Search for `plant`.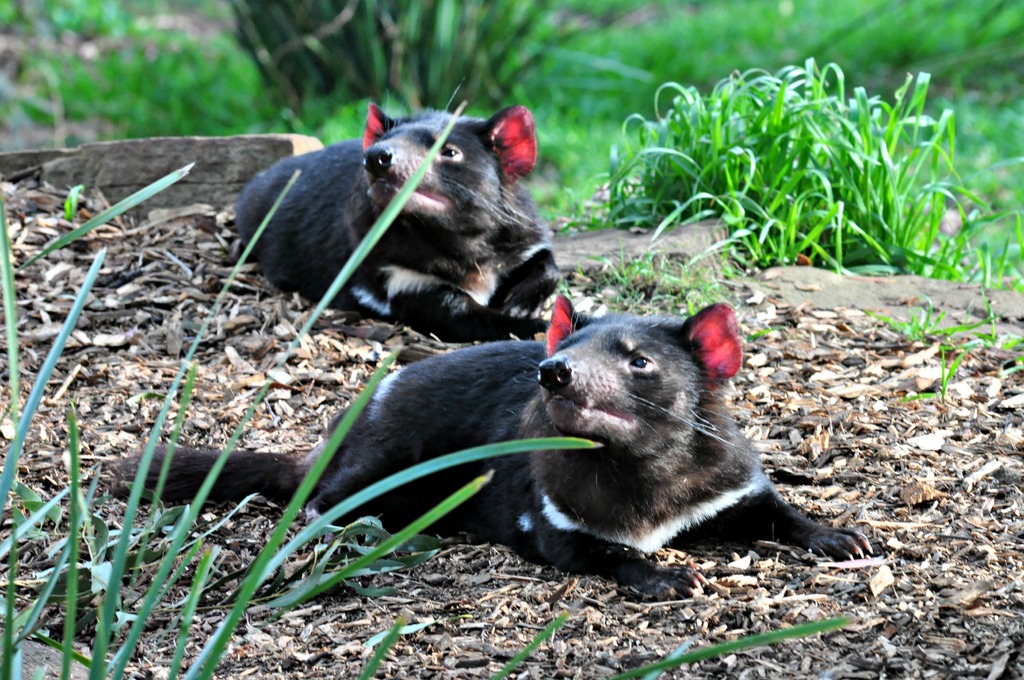
Found at (left=932, top=341, right=986, bottom=418).
